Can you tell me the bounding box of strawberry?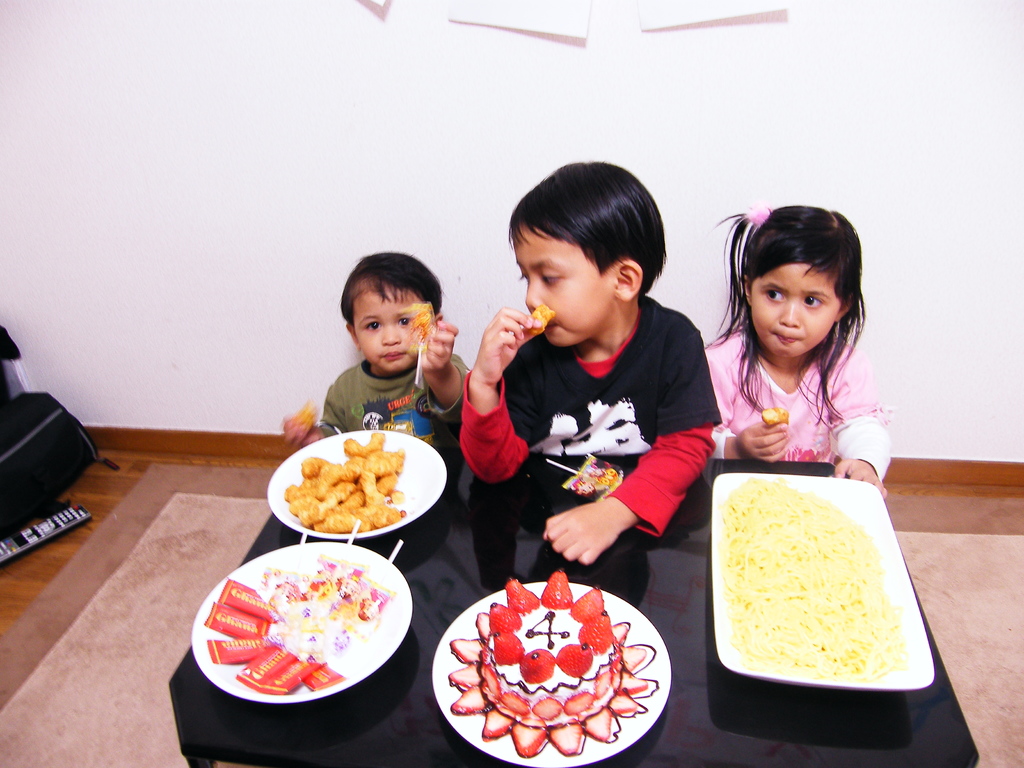
Rect(612, 625, 629, 645).
